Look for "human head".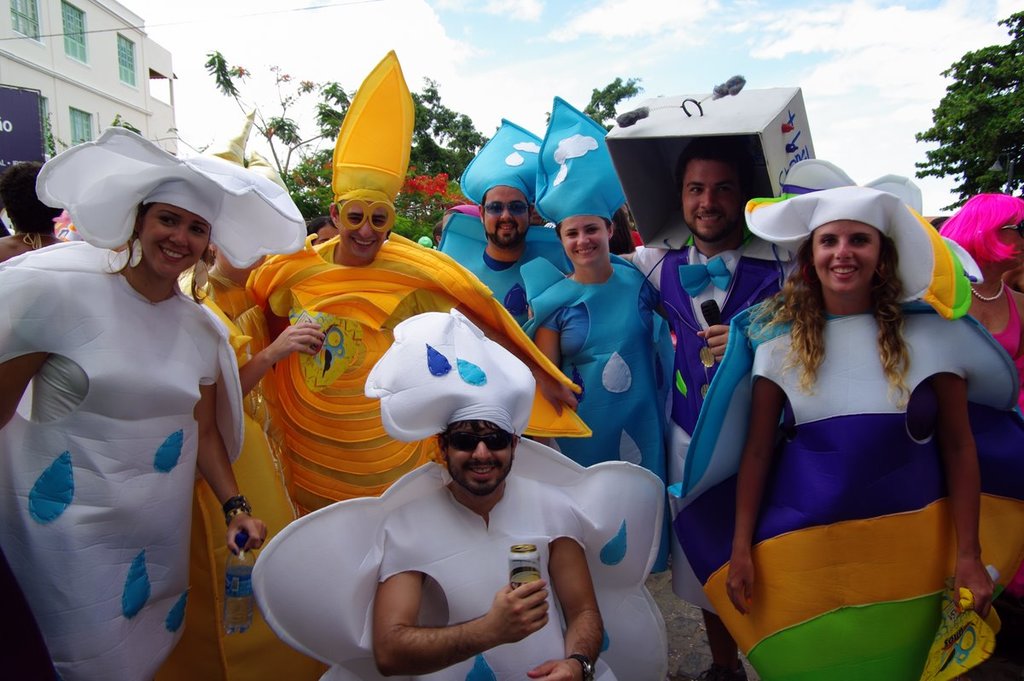
Found: {"left": 677, "top": 145, "right": 753, "bottom": 237}.
